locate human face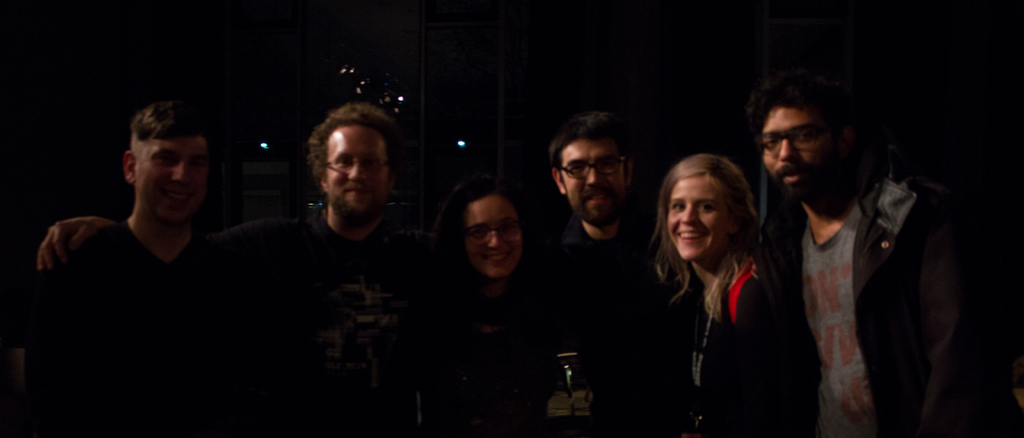
bbox(556, 131, 621, 225)
